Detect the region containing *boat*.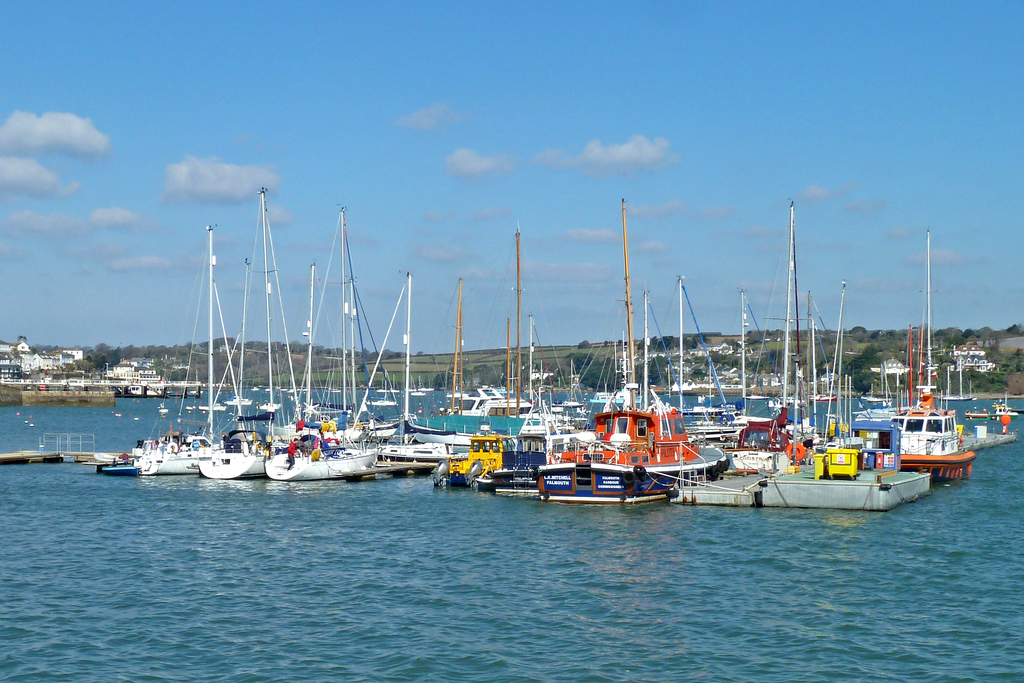
(left=557, top=415, right=585, bottom=424).
